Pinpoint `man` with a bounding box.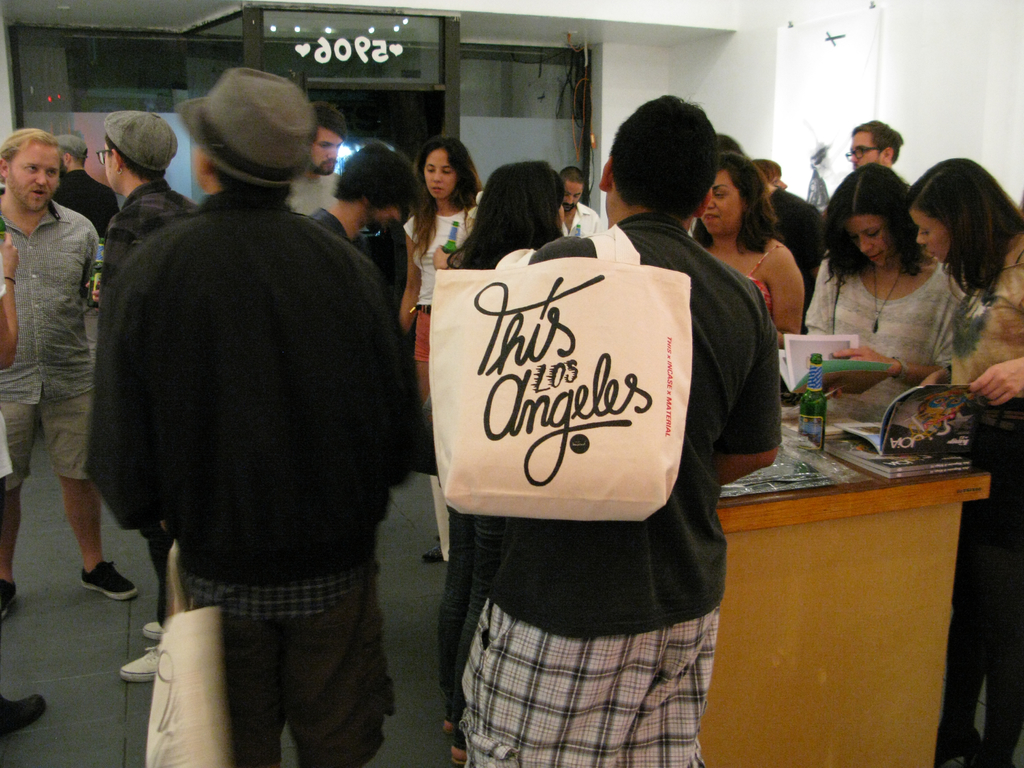
(95,108,199,266).
